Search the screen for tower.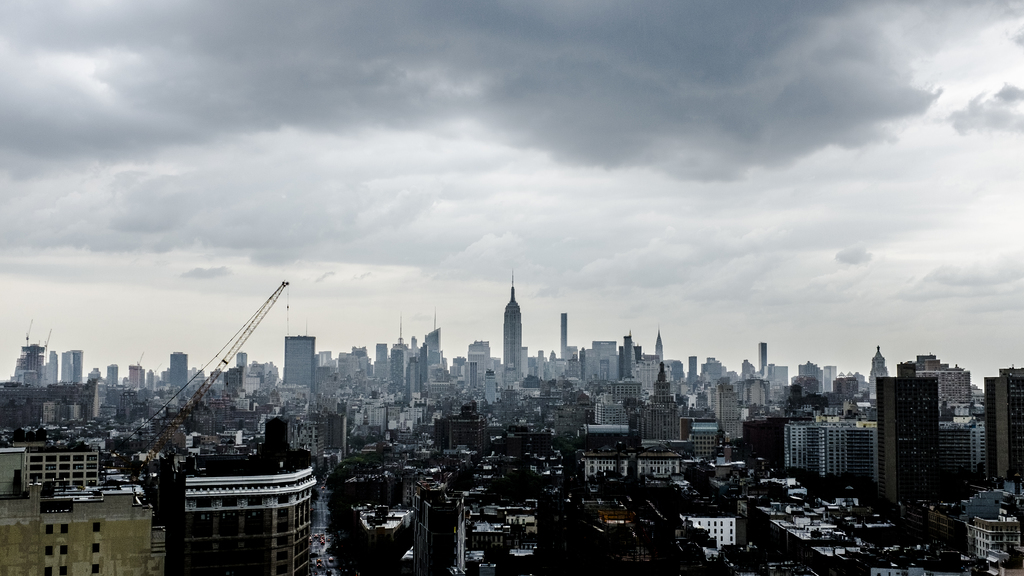
Found at left=425, top=324, right=441, bottom=368.
